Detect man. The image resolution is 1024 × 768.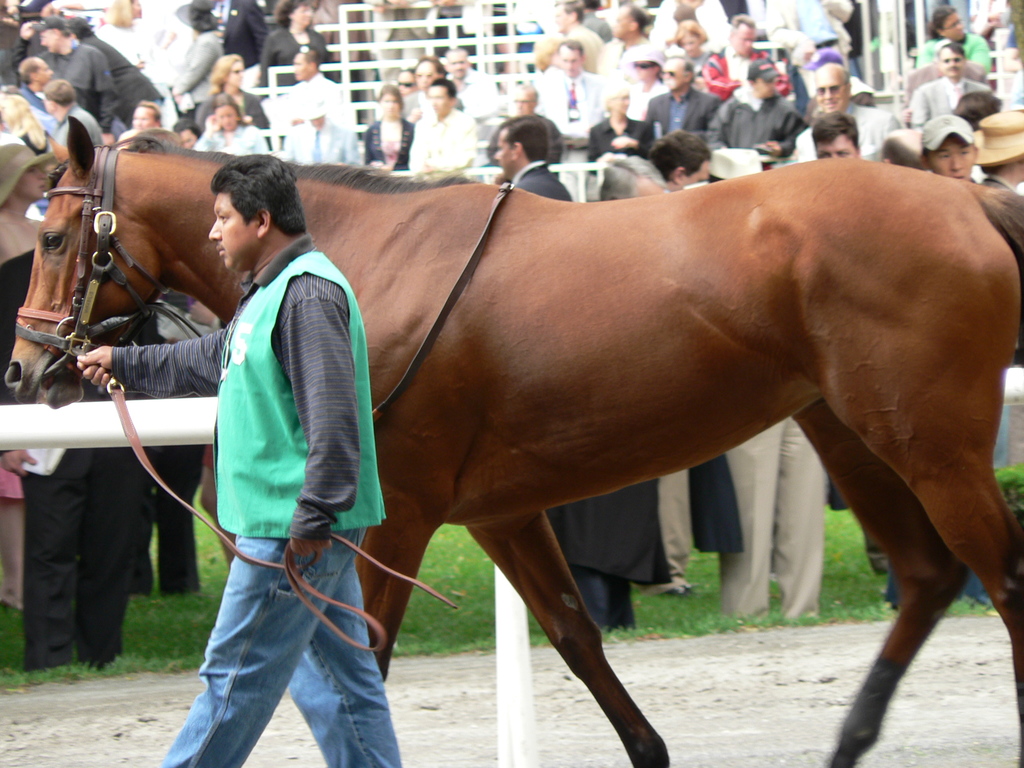
[x1=795, y1=59, x2=909, y2=166].
